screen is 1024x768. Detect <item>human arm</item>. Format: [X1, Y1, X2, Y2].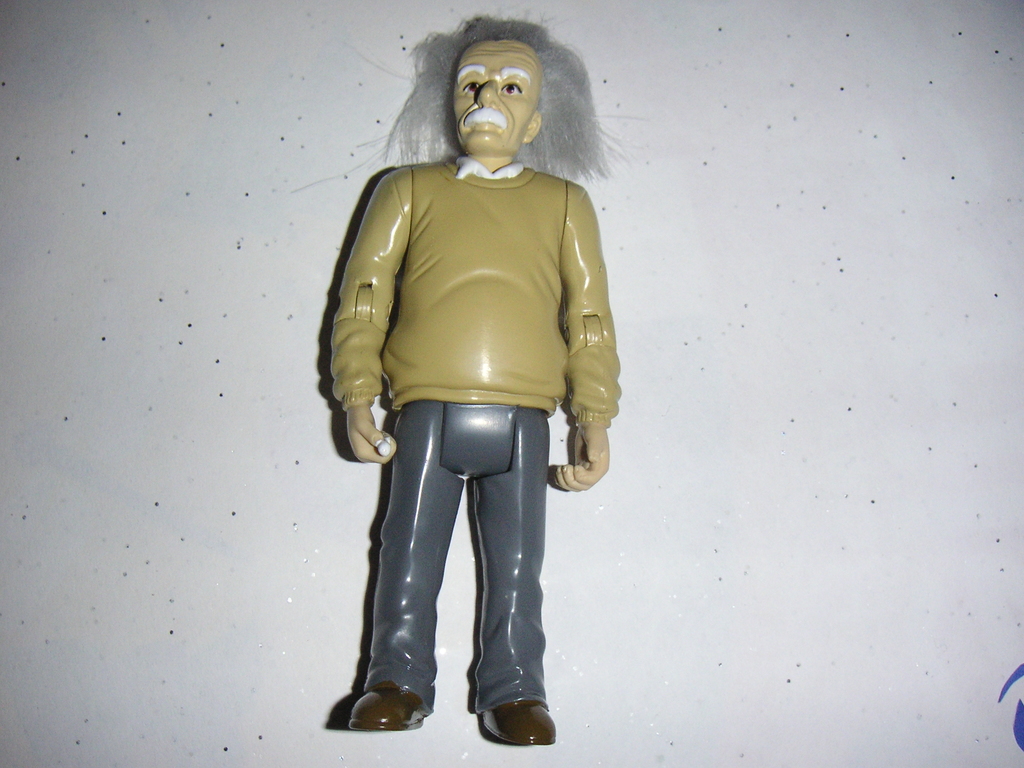
[553, 188, 621, 487].
